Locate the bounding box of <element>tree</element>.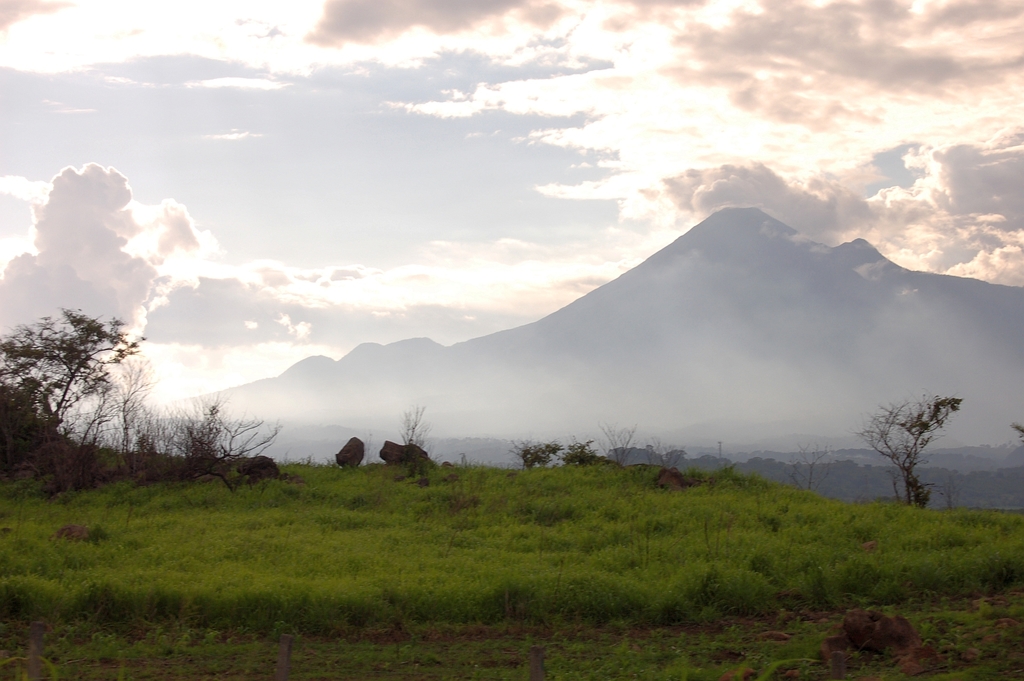
Bounding box: 111/389/274/484.
